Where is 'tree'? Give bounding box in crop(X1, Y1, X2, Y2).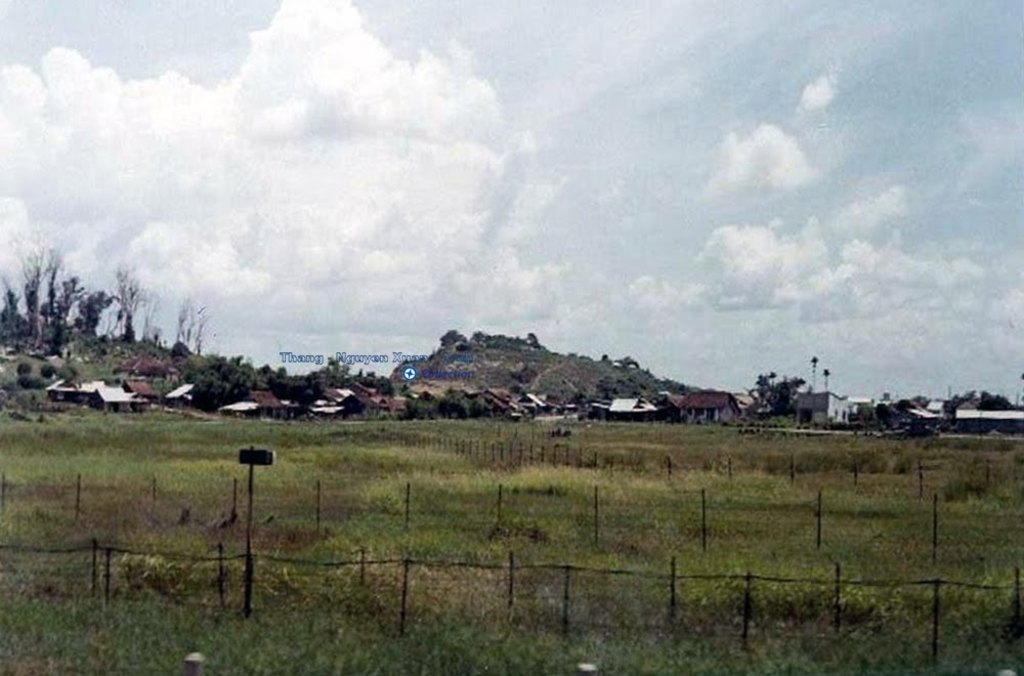
crop(179, 294, 206, 360).
